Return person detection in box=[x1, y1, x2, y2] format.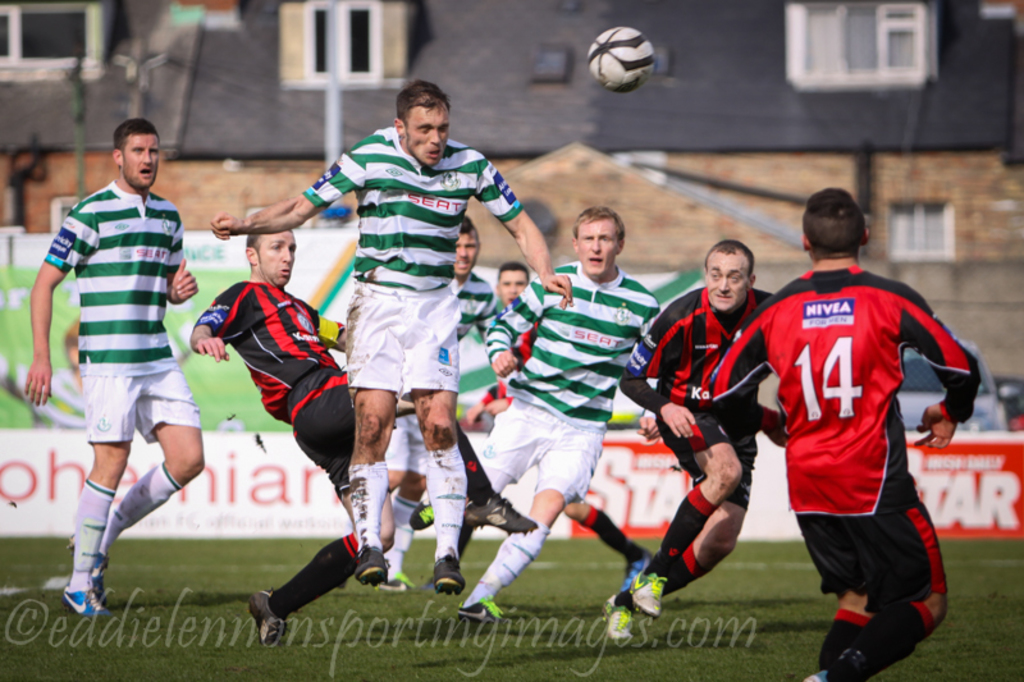
box=[385, 220, 493, 592].
